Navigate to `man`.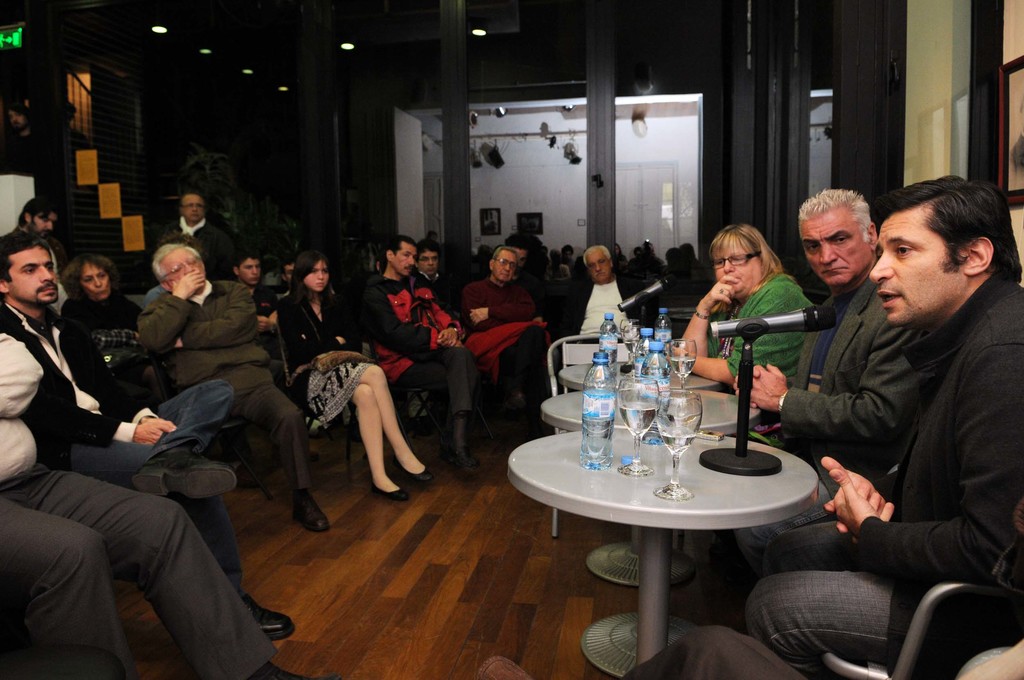
Navigation target: bbox(280, 259, 295, 298).
